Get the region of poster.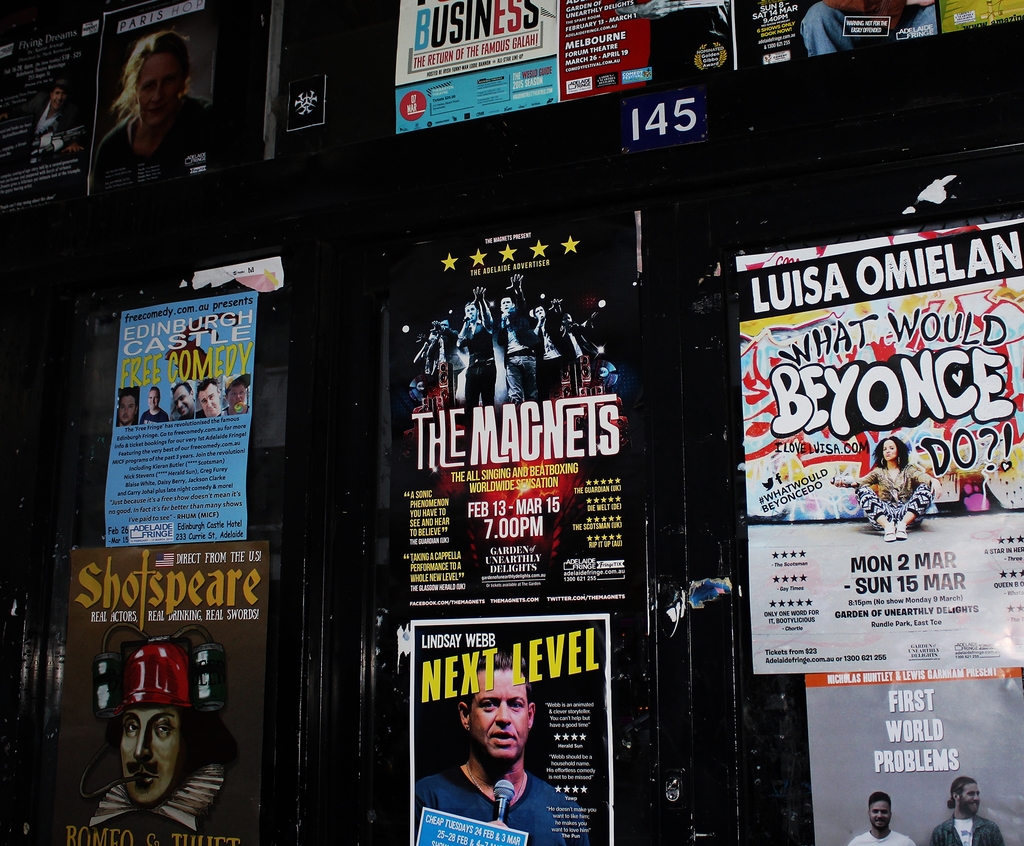
{"x1": 735, "y1": 213, "x2": 1023, "y2": 675}.
